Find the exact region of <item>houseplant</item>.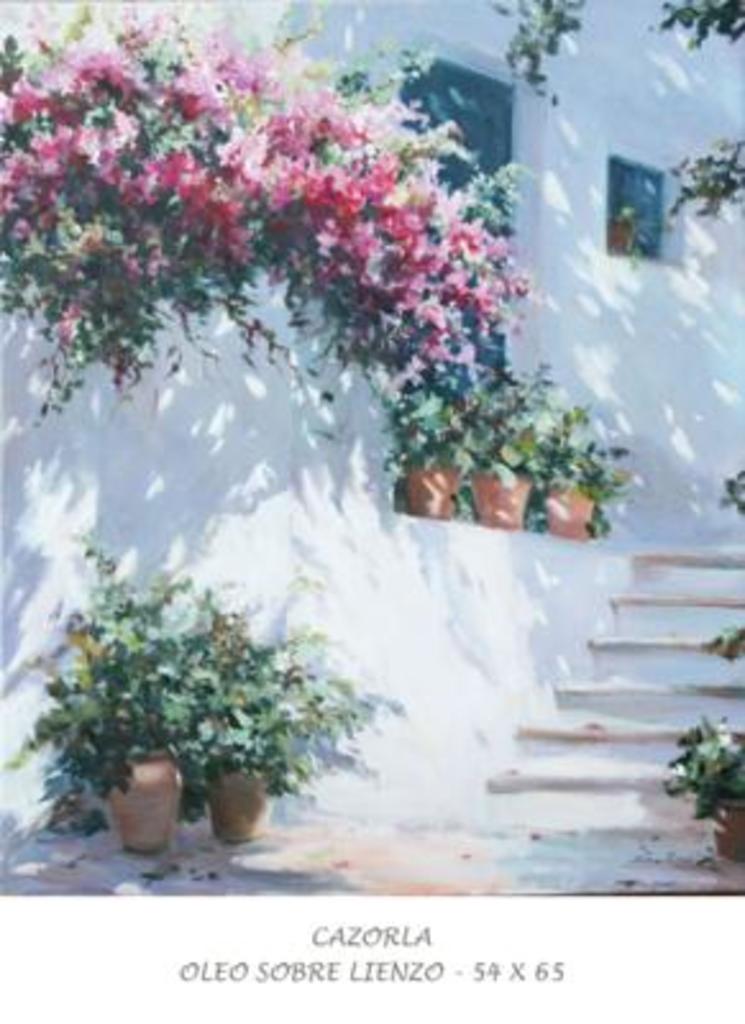
Exact region: BBox(8, 548, 228, 860).
